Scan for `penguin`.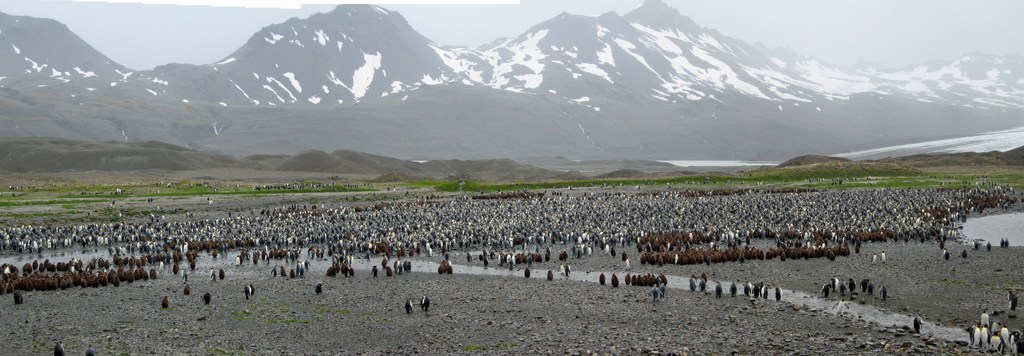
Scan result: <bbox>911, 315, 924, 330</bbox>.
